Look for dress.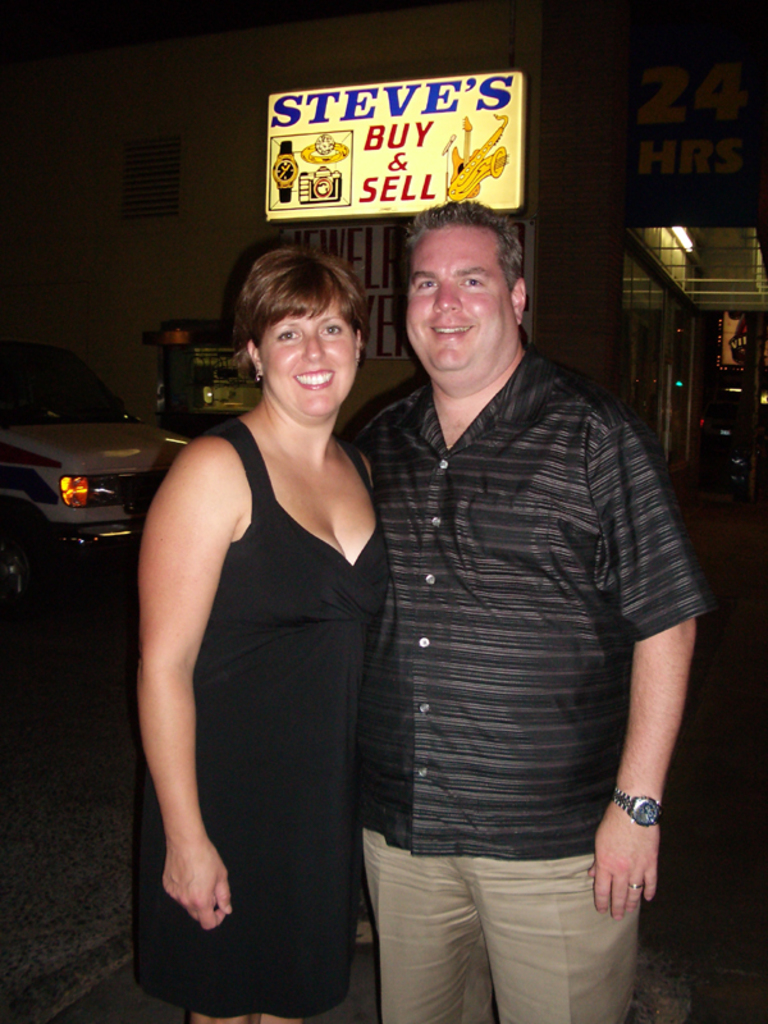
Found: [left=138, top=367, right=394, bottom=988].
